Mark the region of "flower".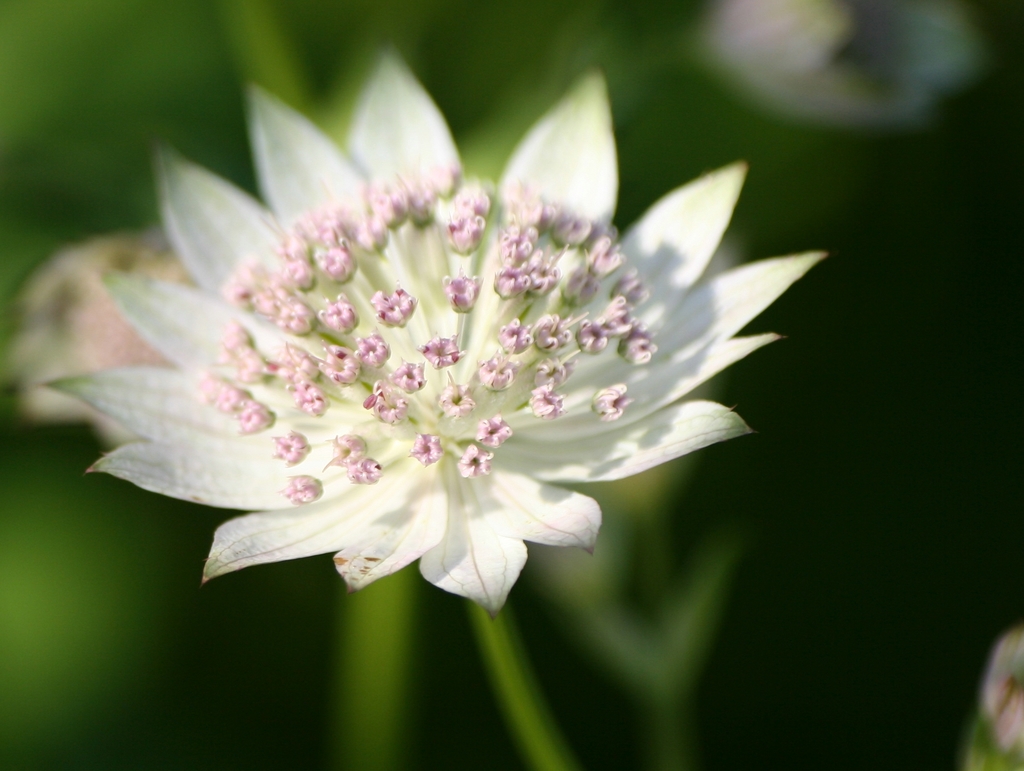
Region: 63 63 798 634.
